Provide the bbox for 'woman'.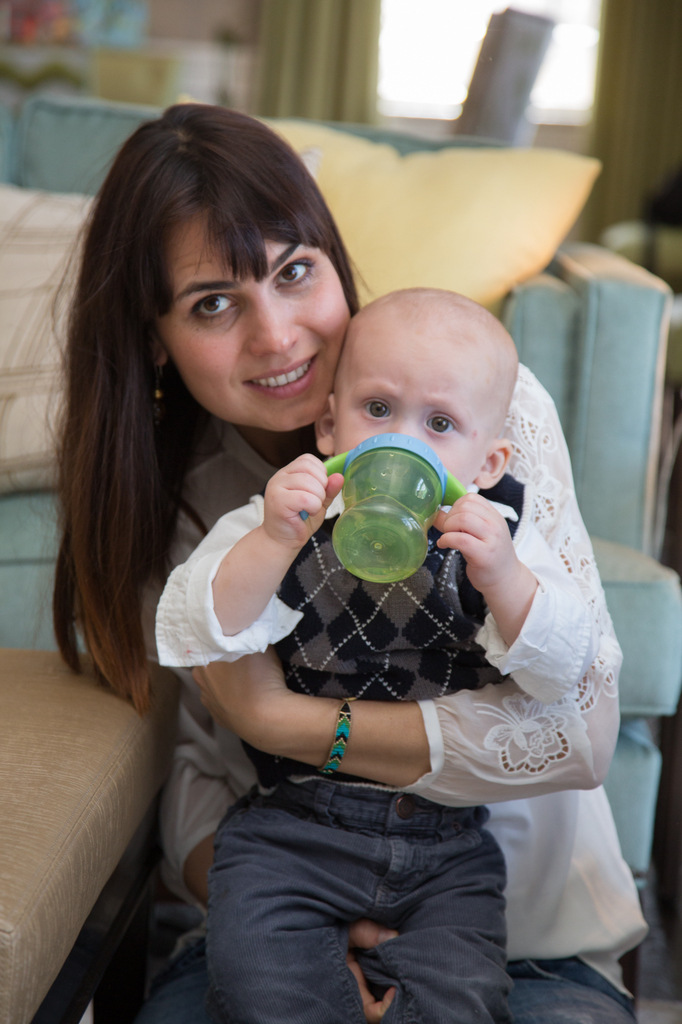
l=51, t=92, r=630, b=1023.
